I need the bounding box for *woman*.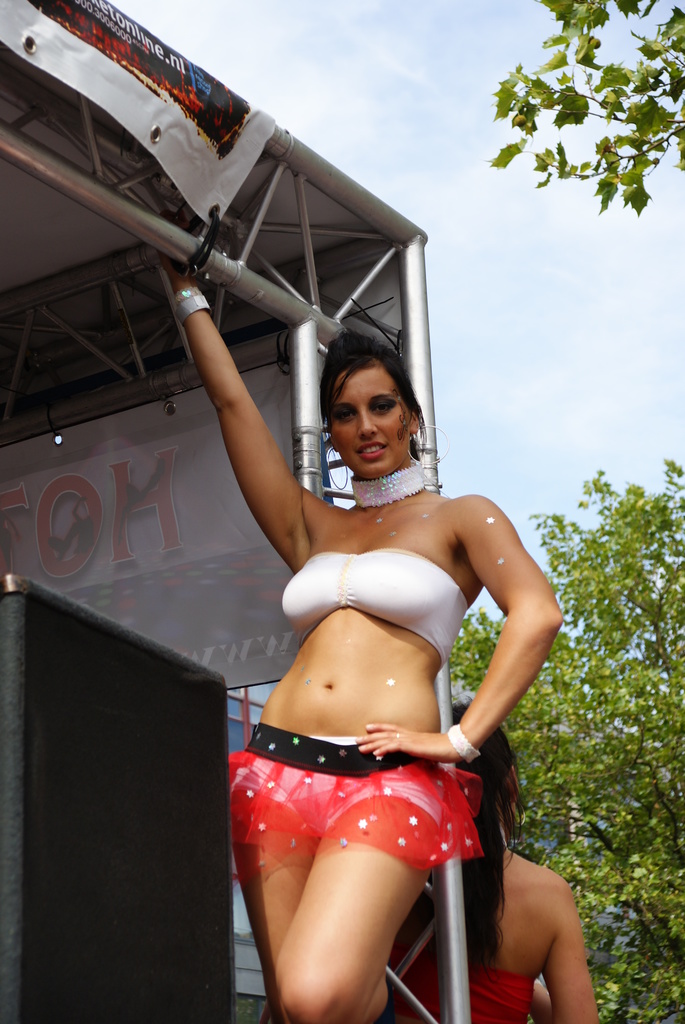
Here it is: (left=185, top=225, right=564, bottom=1023).
